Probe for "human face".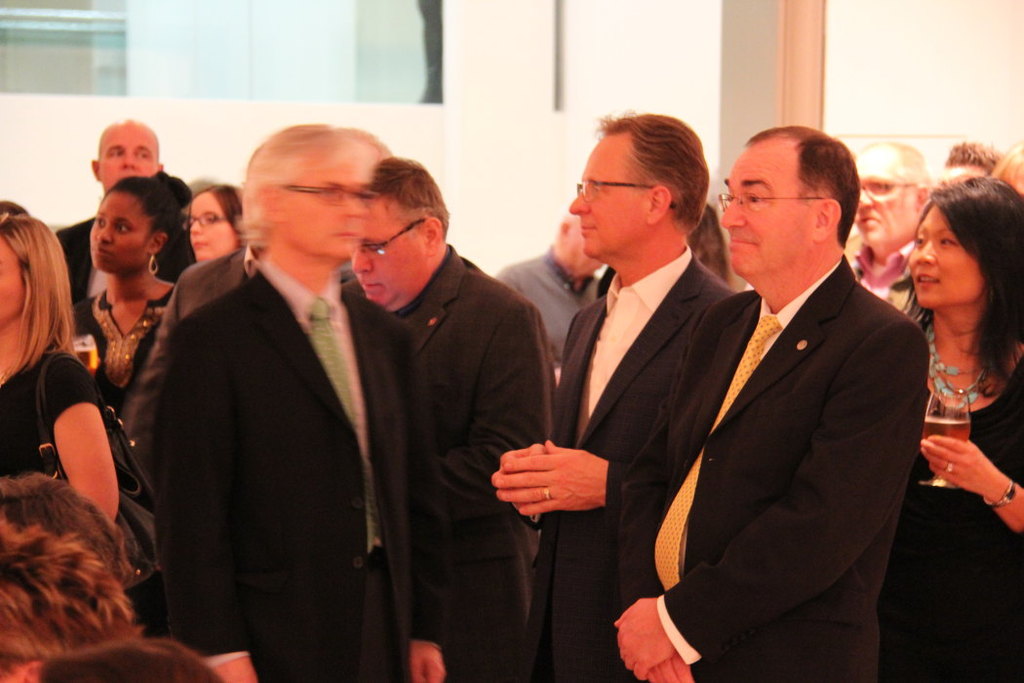
Probe result: x1=99 y1=120 x2=161 y2=188.
